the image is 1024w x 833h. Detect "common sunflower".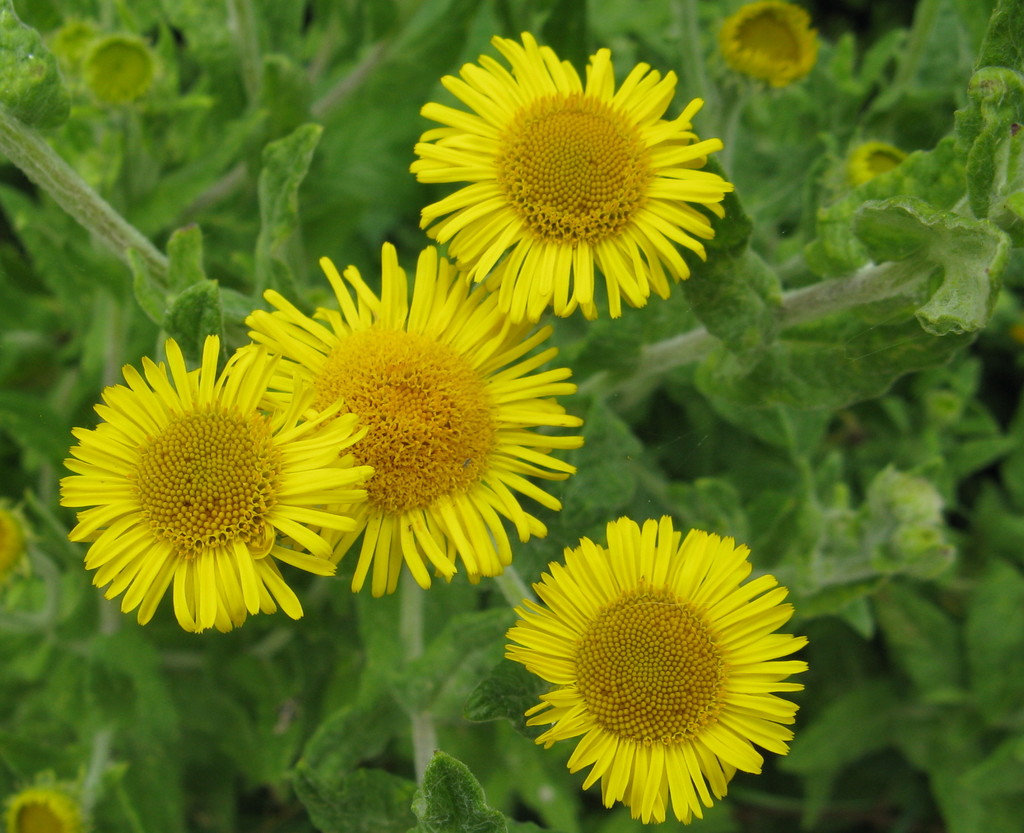
Detection: <box>395,48,745,309</box>.
